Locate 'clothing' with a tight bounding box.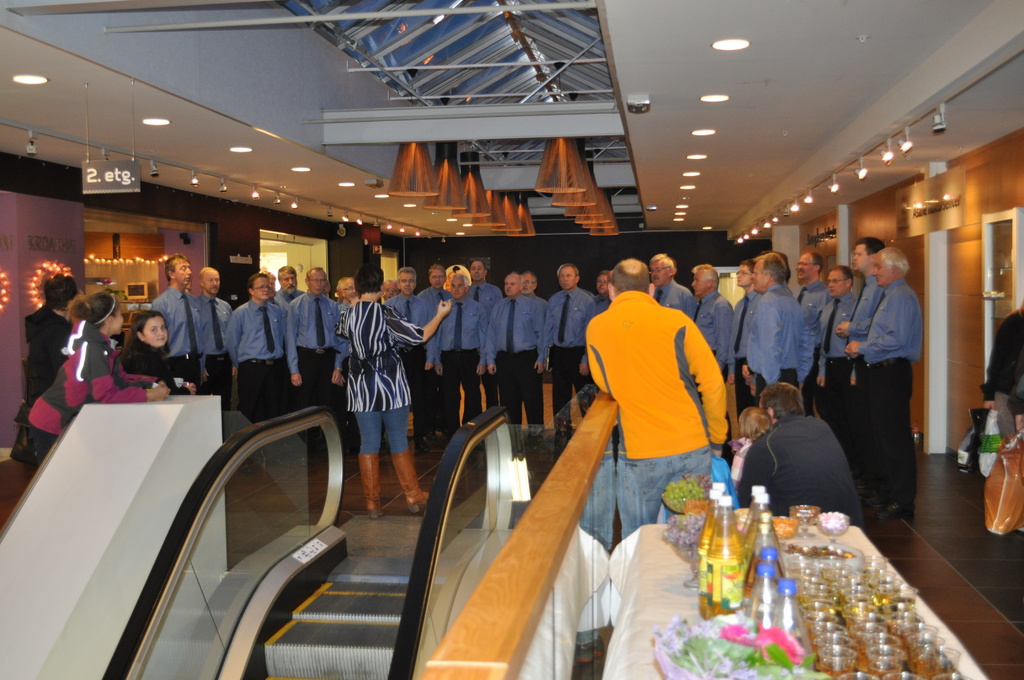
[x1=987, y1=307, x2=1023, y2=442].
